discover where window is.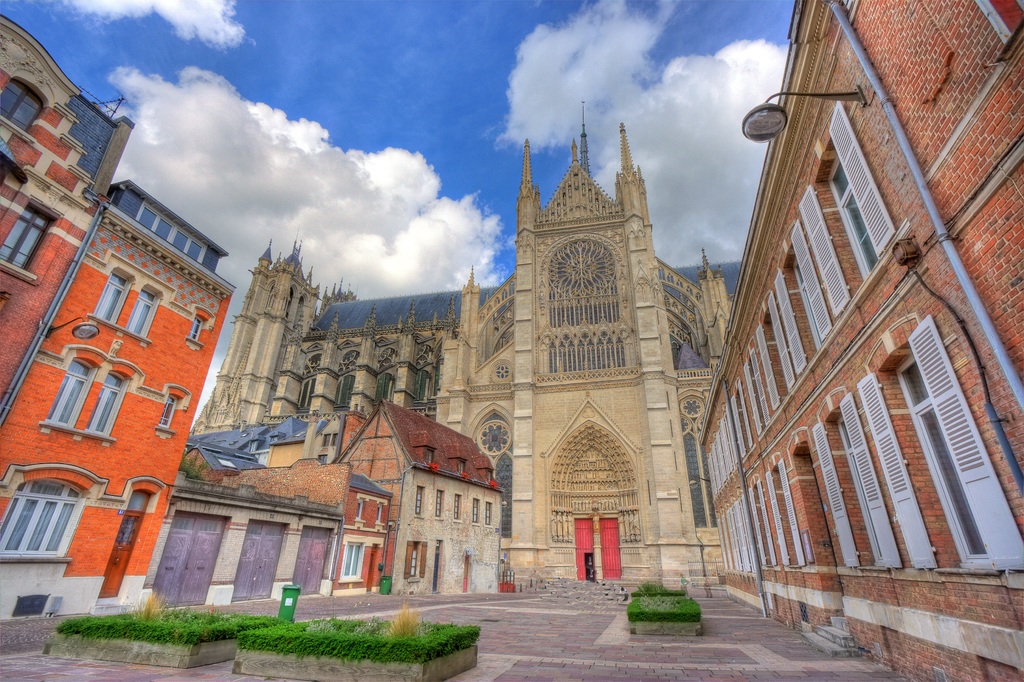
Discovered at 452 491 467 524.
